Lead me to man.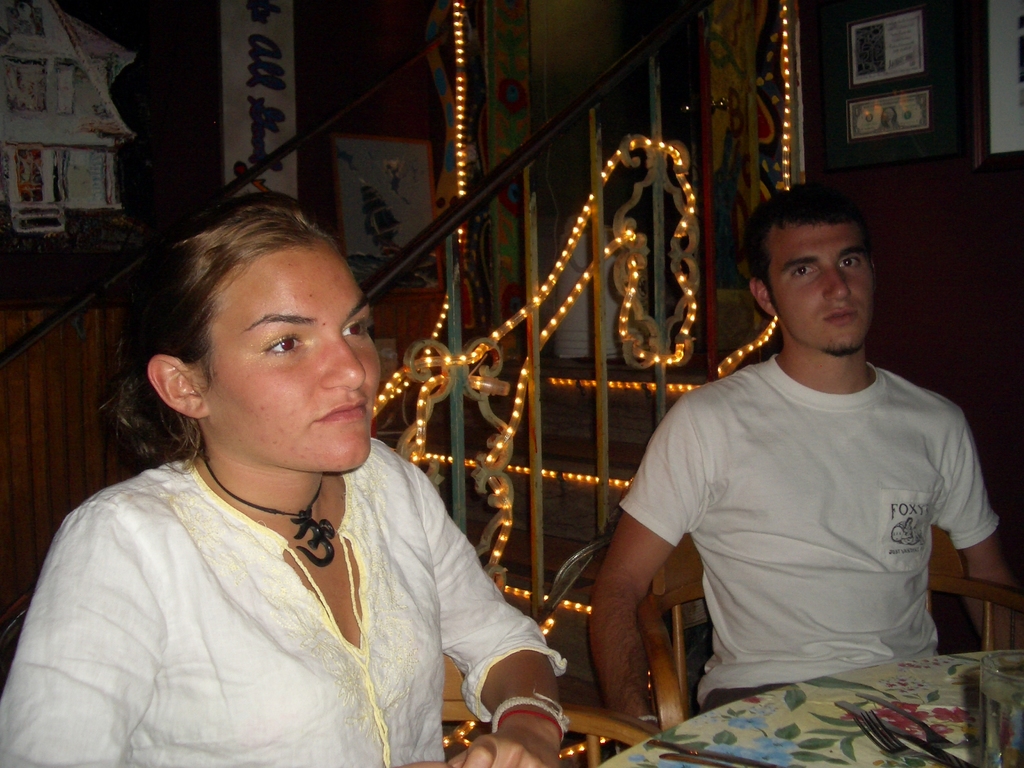
Lead to 586:164:985:716.
